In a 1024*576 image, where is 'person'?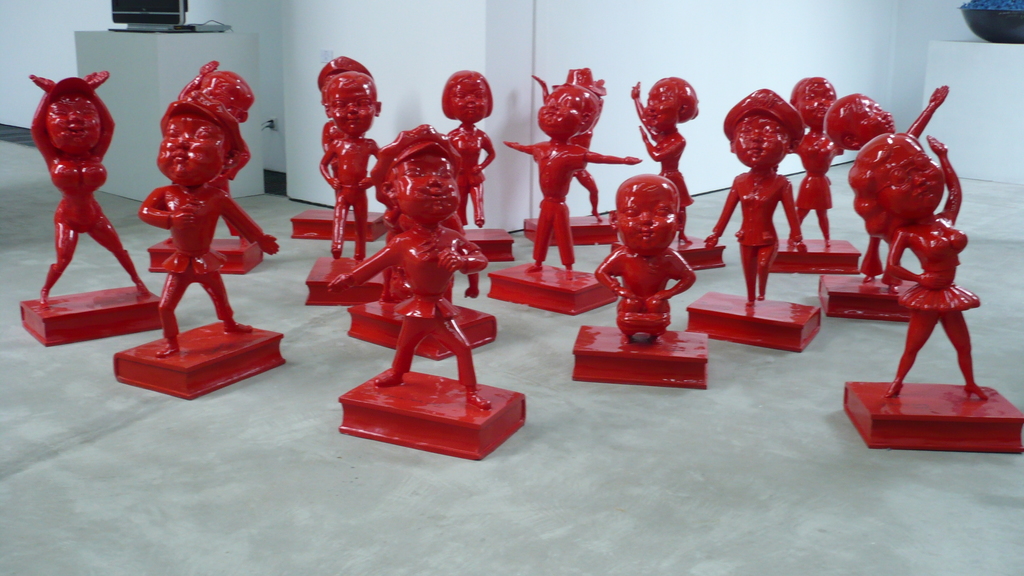
[left=320, top=56, right=378, bottom=258].
